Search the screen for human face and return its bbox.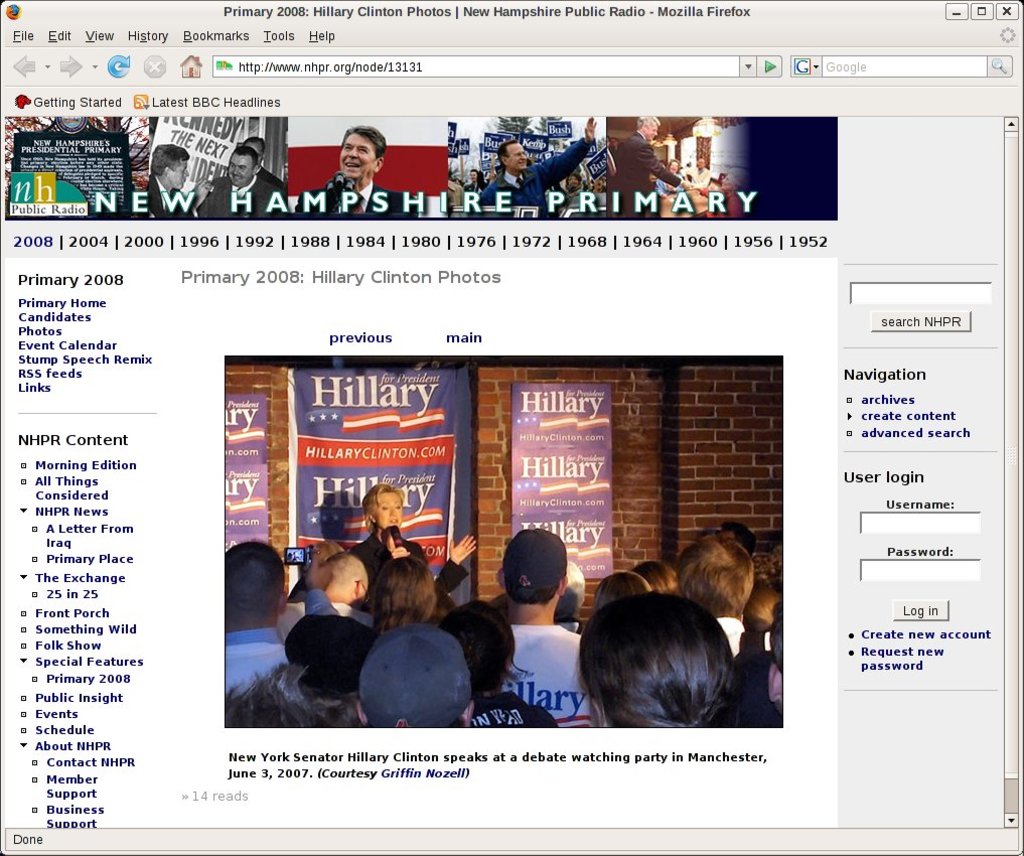
Found: 338, 131, 374, 180.
